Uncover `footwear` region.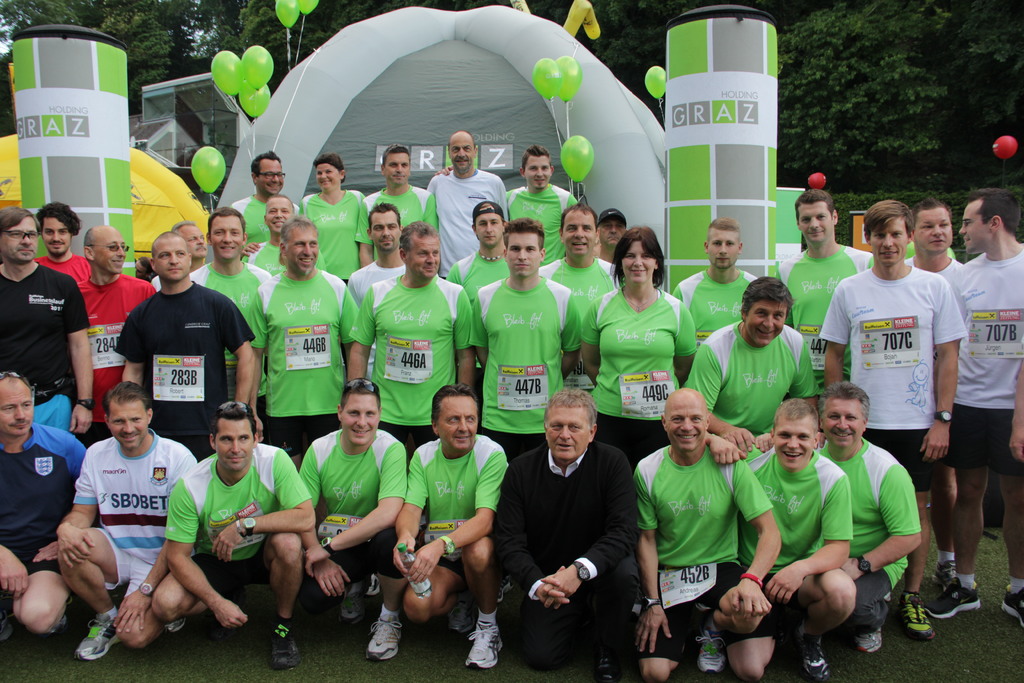
Uncovered: {"left": 927, "top": 578, "right": 983, "bottom": 620}.
